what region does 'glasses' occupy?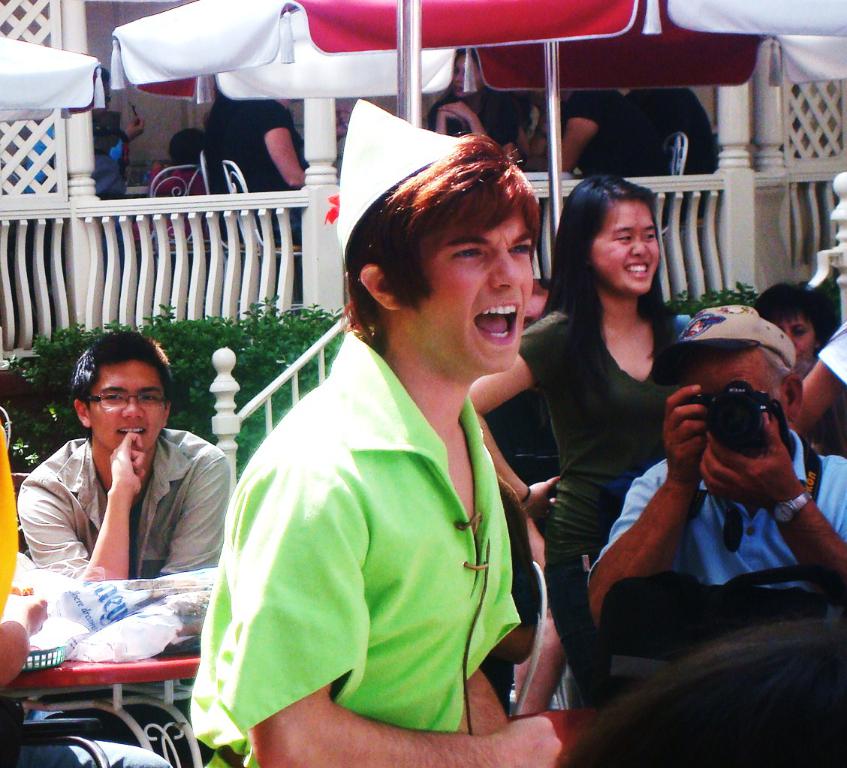
80,386,179,411.
